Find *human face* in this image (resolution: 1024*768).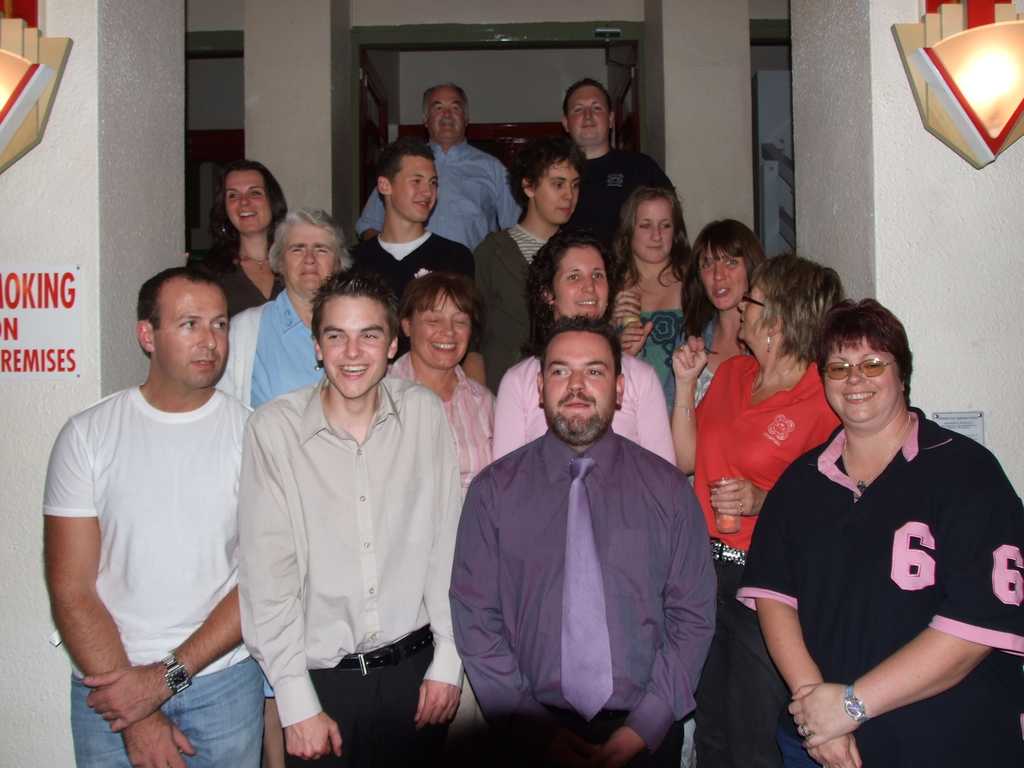
l=566, t=82, r=610, b=143.
